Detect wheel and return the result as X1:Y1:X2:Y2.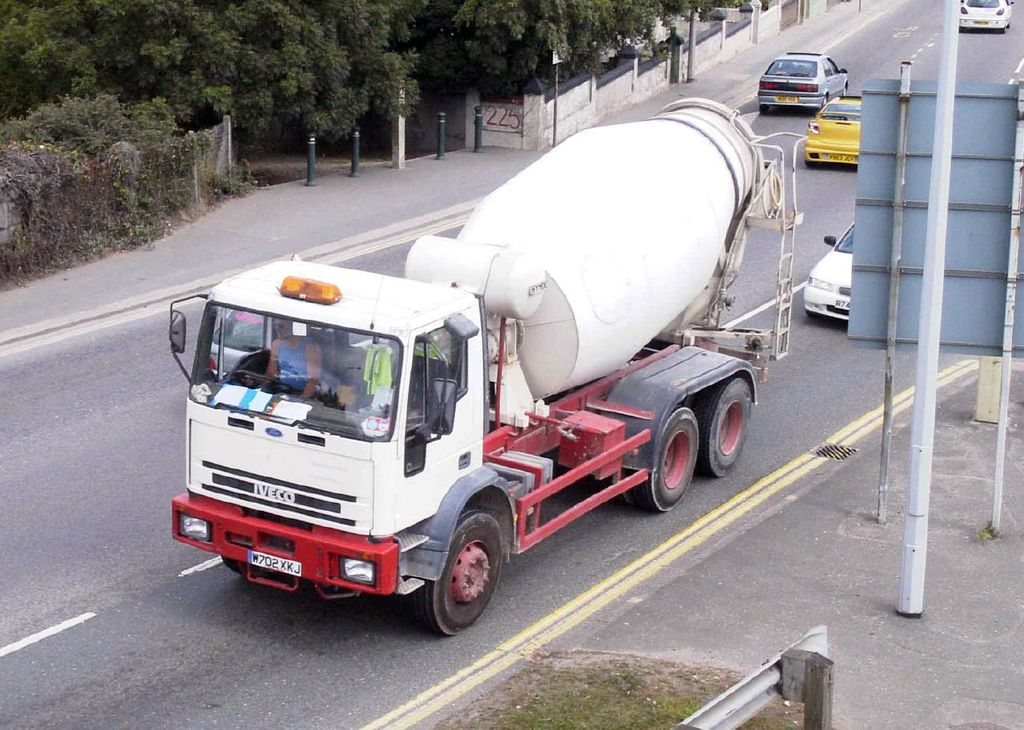
823:94:830:108.
